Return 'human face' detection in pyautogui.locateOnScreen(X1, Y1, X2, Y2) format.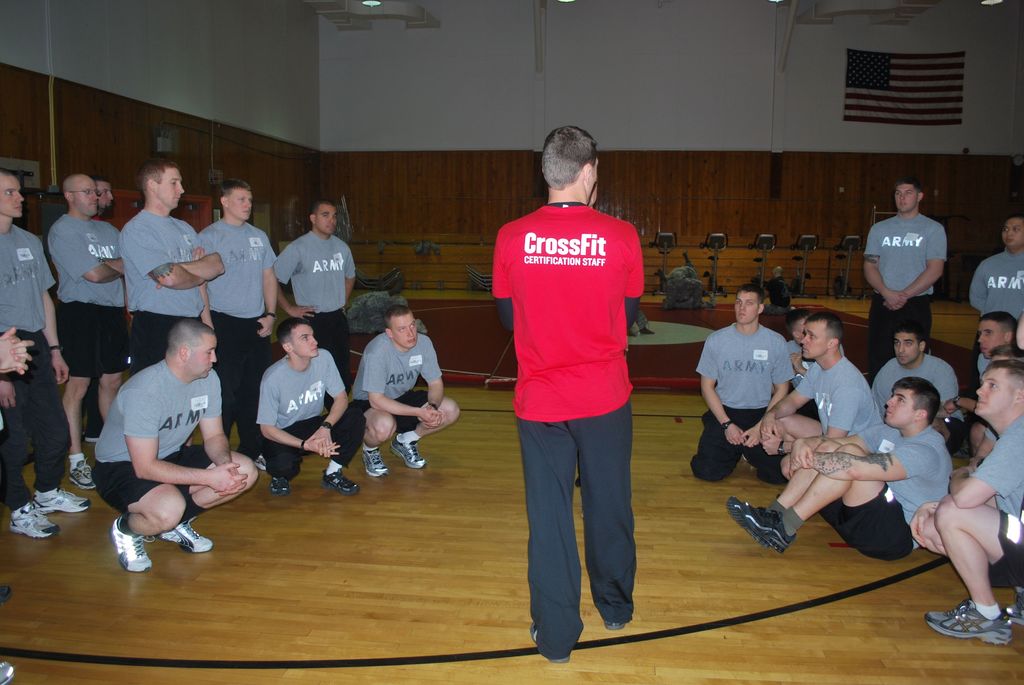
pyautogui.locateOnScreen(895, 333, 921, 370).
